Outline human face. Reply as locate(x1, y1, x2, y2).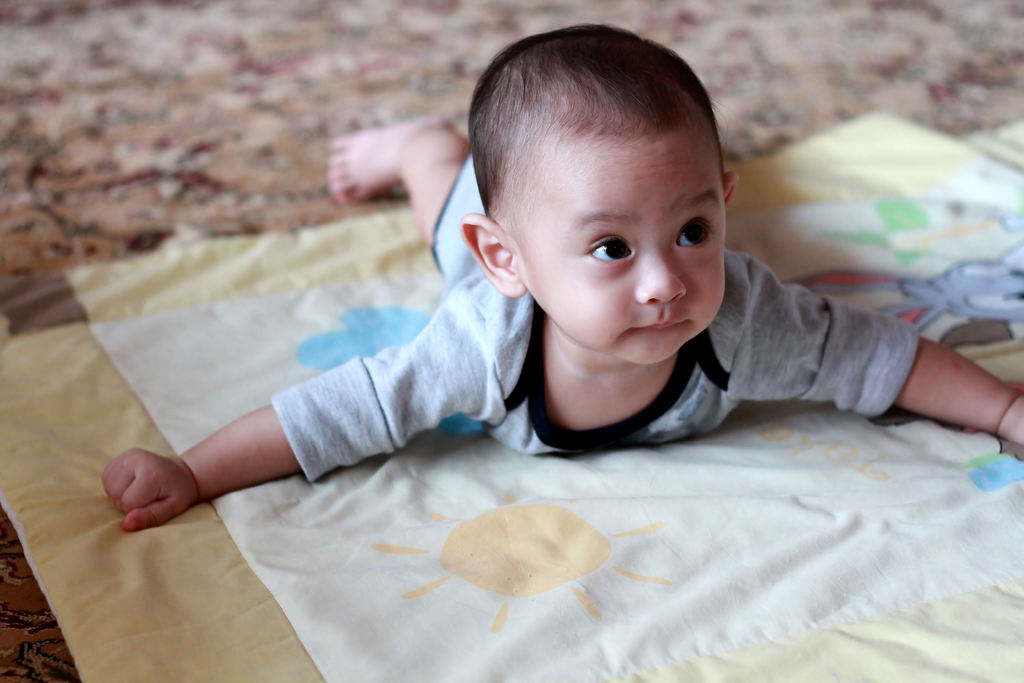
locate(526, 136, 730, 364).
